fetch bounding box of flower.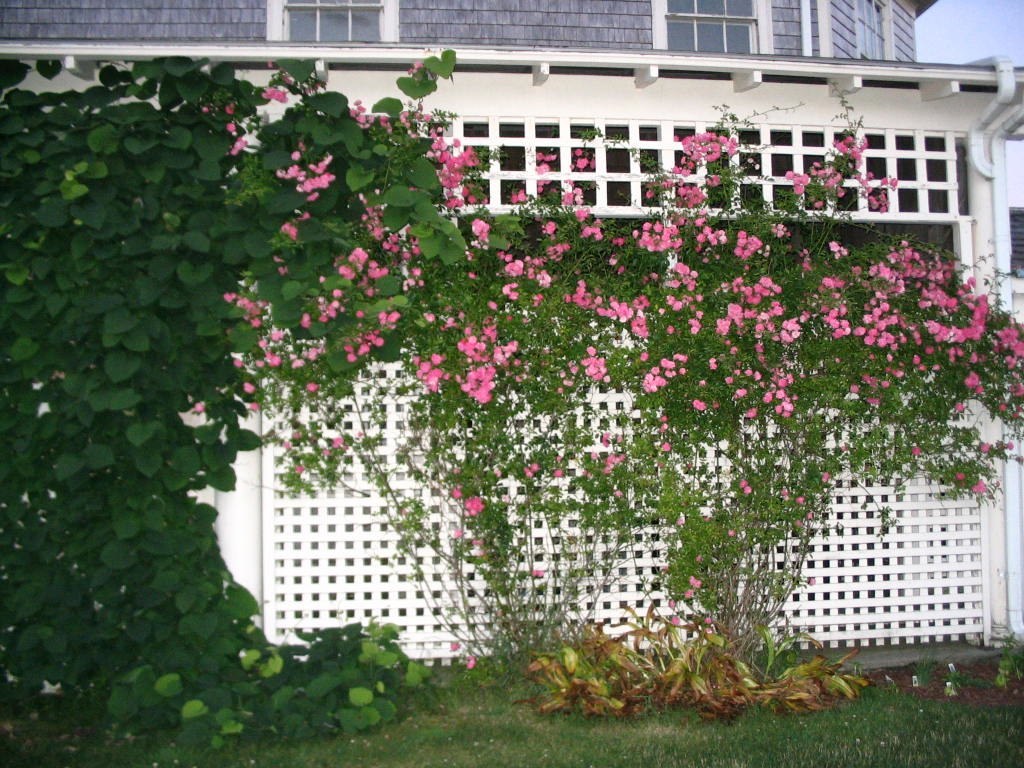
Bbox: Rect(687, 576, 695, 583).
